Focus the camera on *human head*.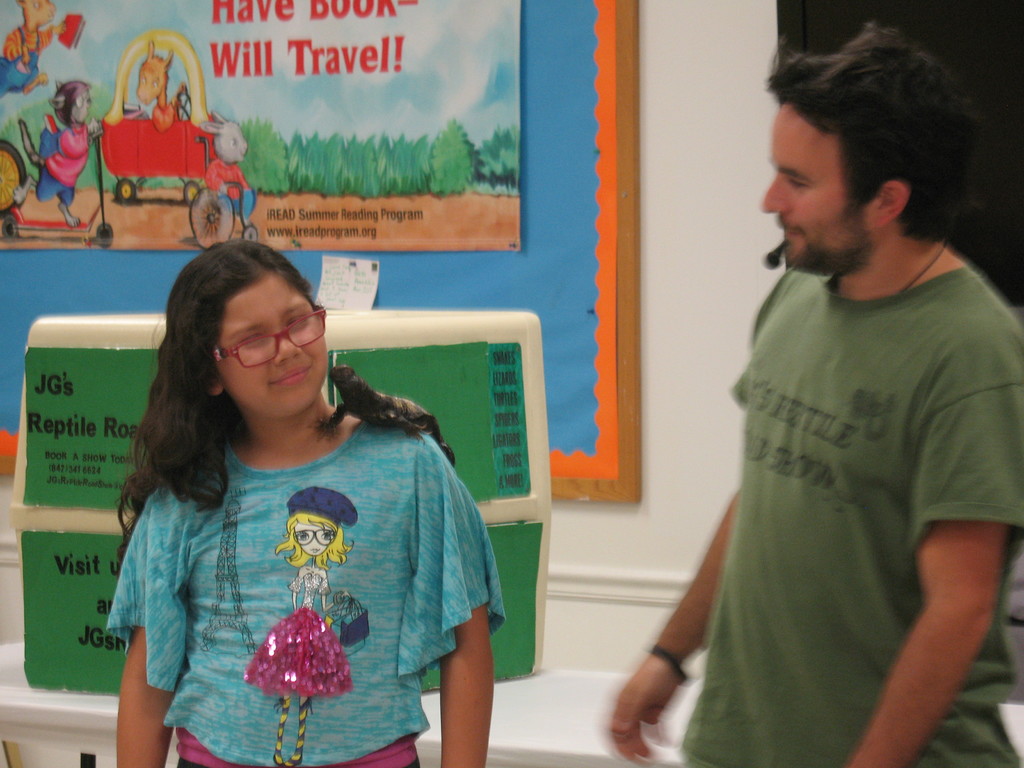
Focus region: 755,21,979,282.
